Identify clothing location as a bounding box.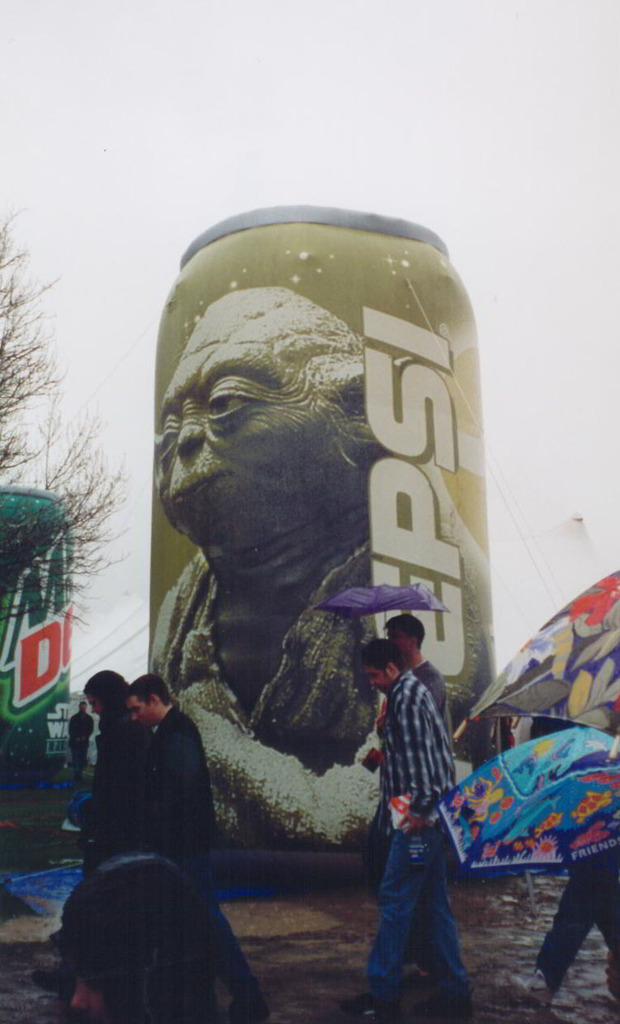
(362,678,448,965).
